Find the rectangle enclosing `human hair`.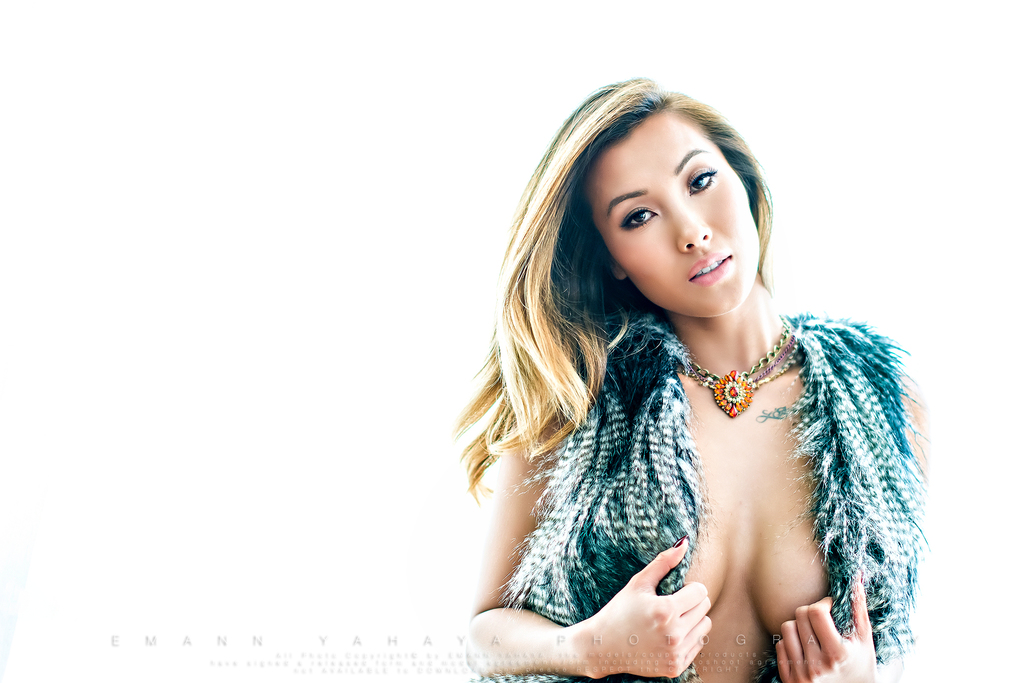
470 61 904 532.
